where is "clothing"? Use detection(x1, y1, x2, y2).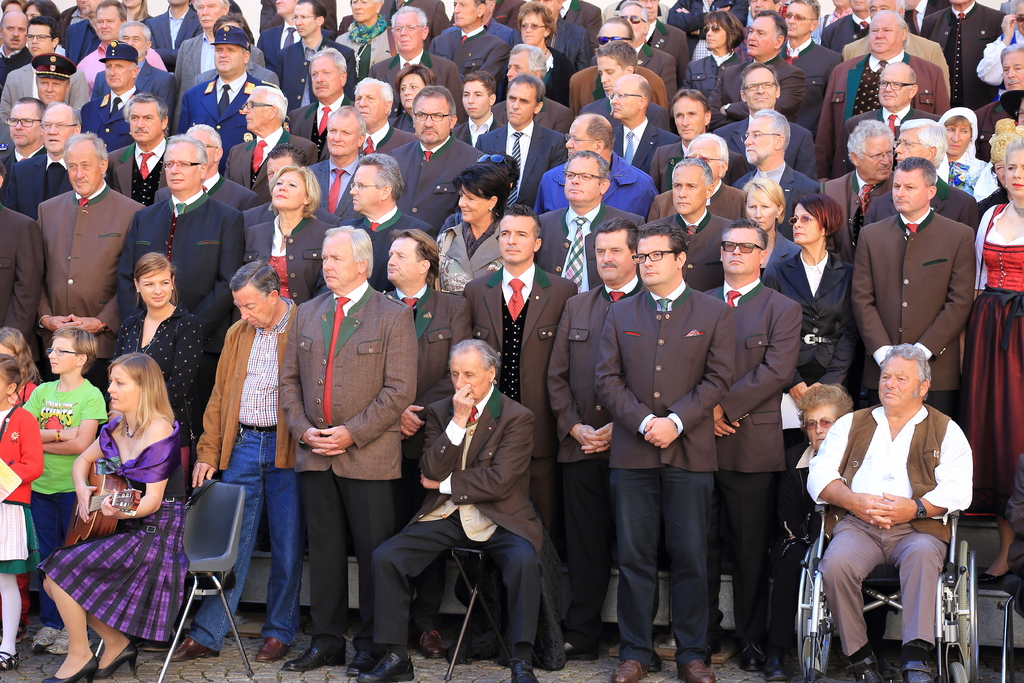
detection(168, 26, 207, 73).
